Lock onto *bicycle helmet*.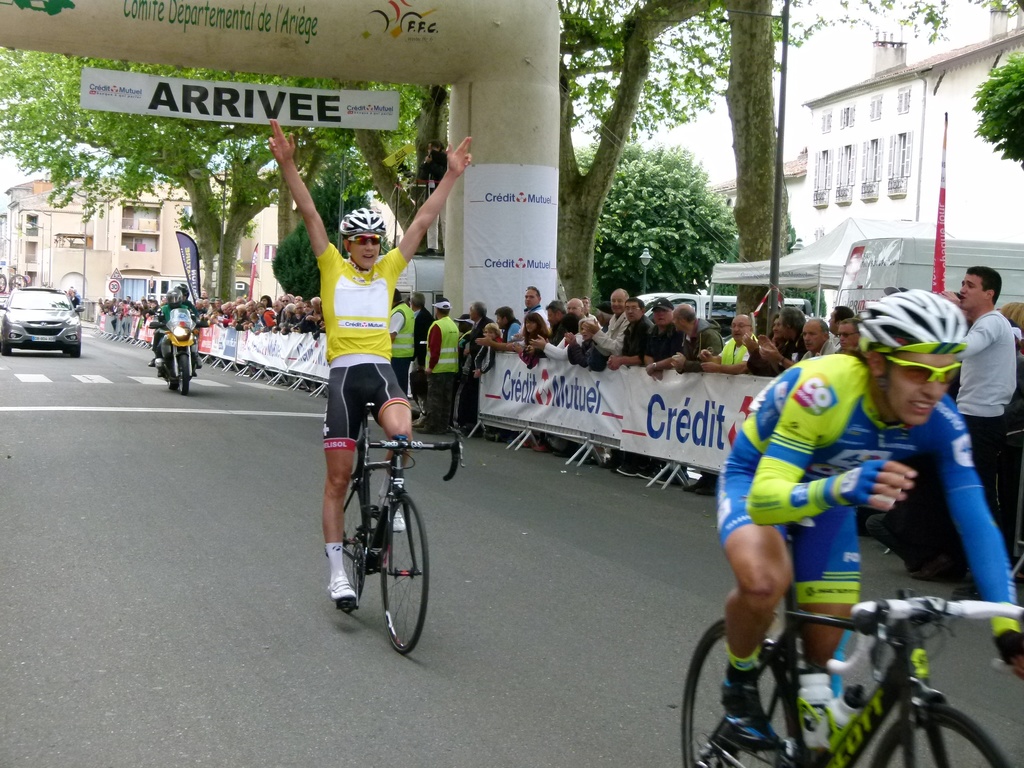
Locked: region(339, 200, 386, 236).
